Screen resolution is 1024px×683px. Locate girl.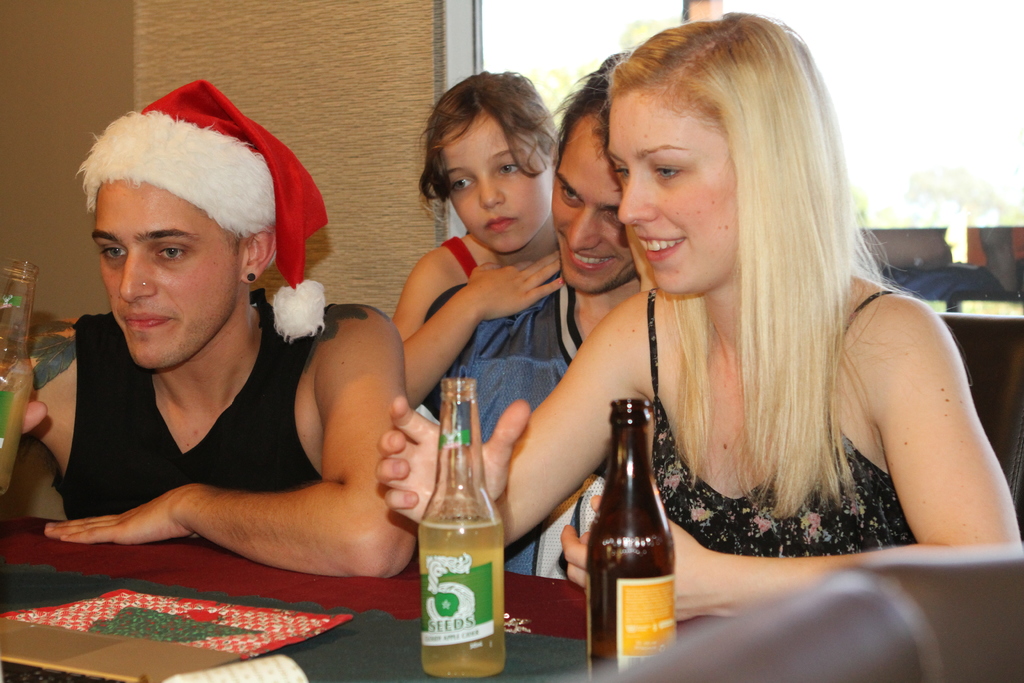
{"x1": 390, "y1": 67, "x2": 564, "y2": 409}.
